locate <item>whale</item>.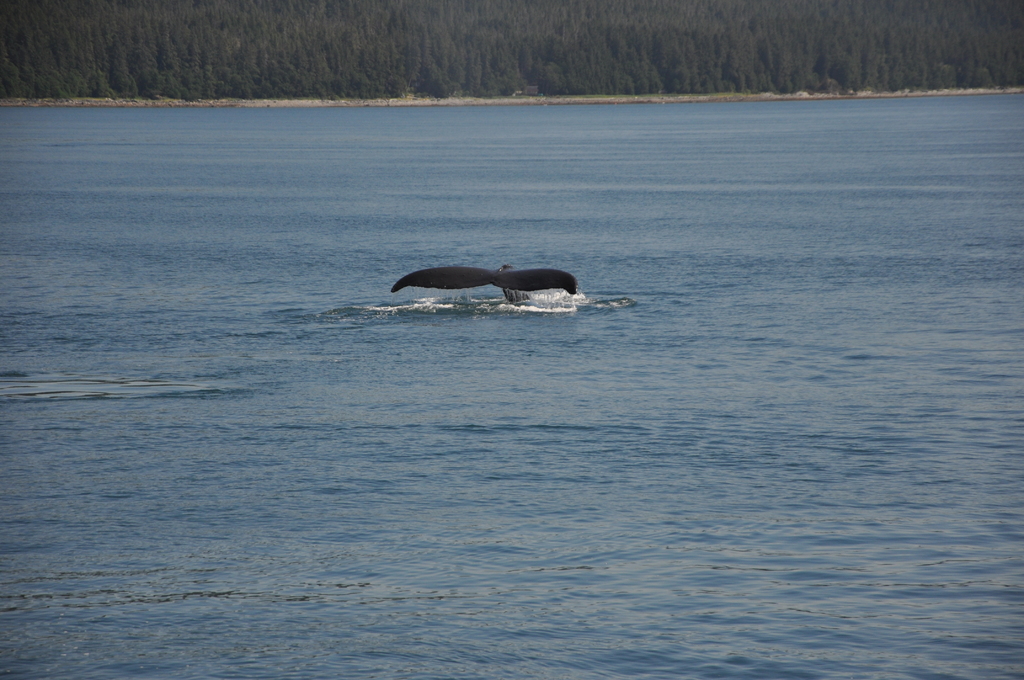
Bounding box: 391:259:579:305.
